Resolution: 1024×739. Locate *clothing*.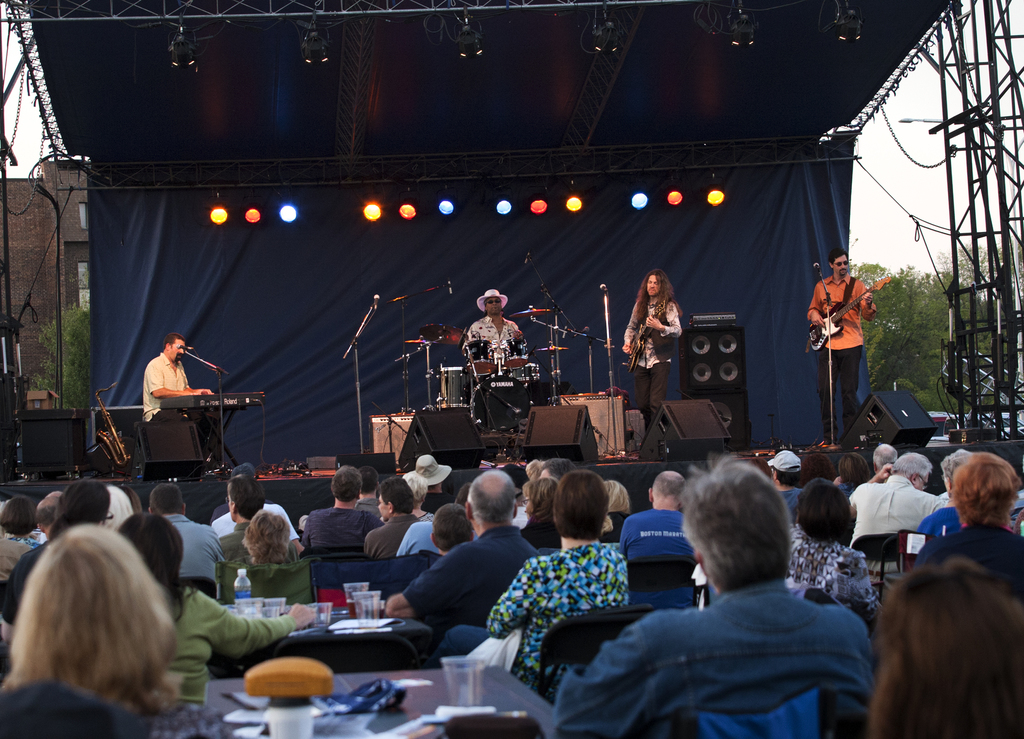
pyautogui.locateOnScreen(161, 506, 232, 581).
